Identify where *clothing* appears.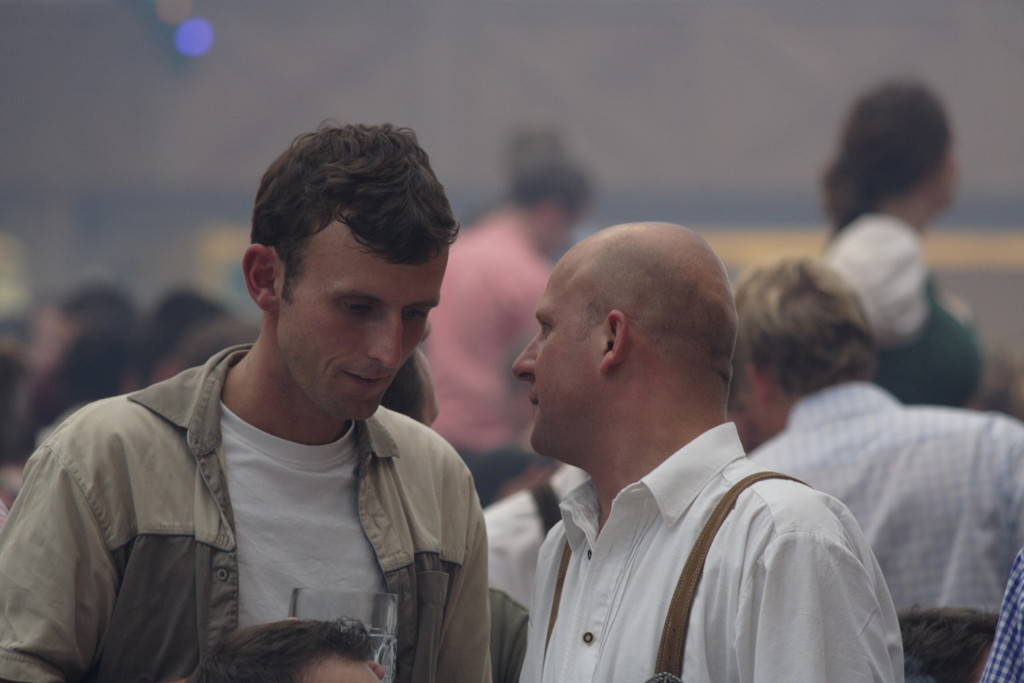
Appears at <box>735,374,1023,608</box>.
